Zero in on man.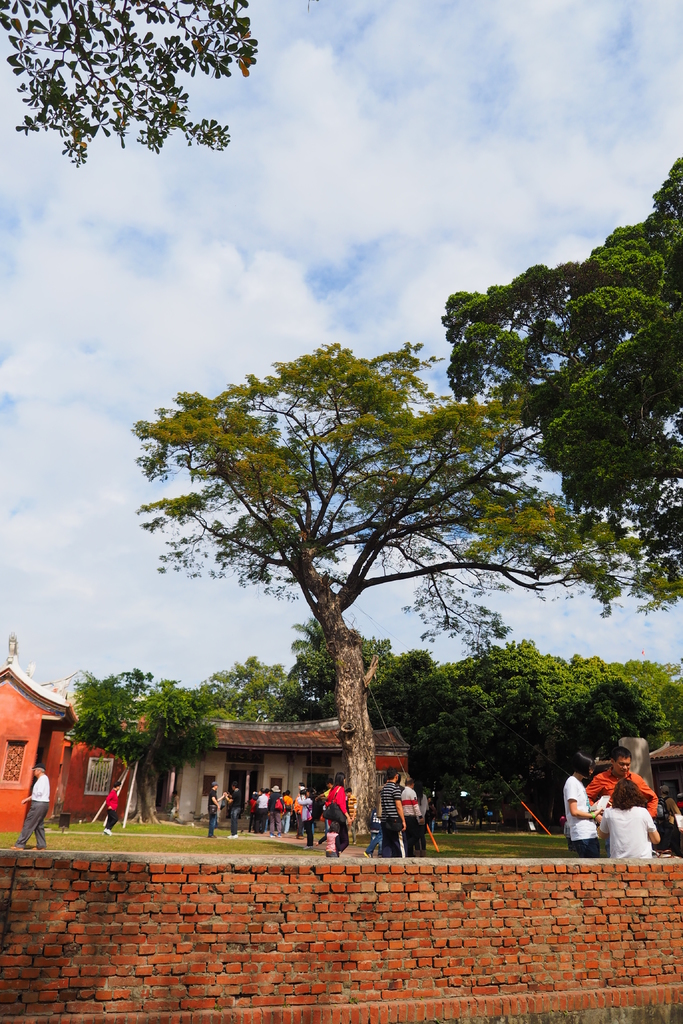
Zeroed in: detection(584, 749, 657, 819).
